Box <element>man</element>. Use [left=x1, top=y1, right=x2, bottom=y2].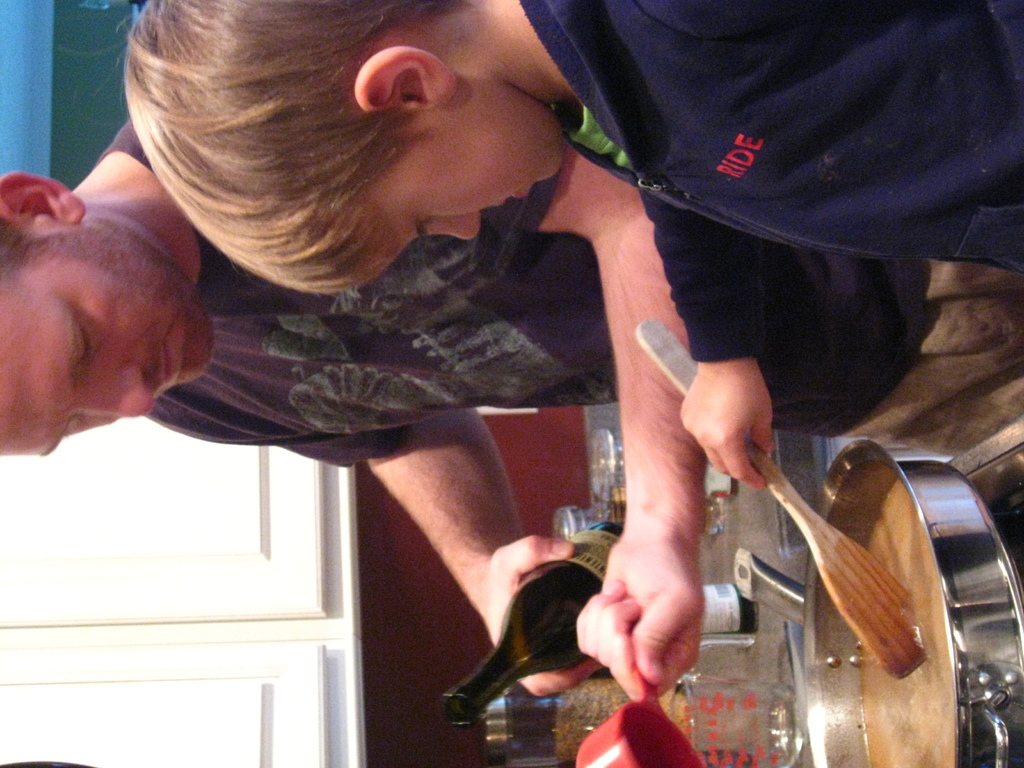
[left=0, top=92, right=1023, bottom=710].
